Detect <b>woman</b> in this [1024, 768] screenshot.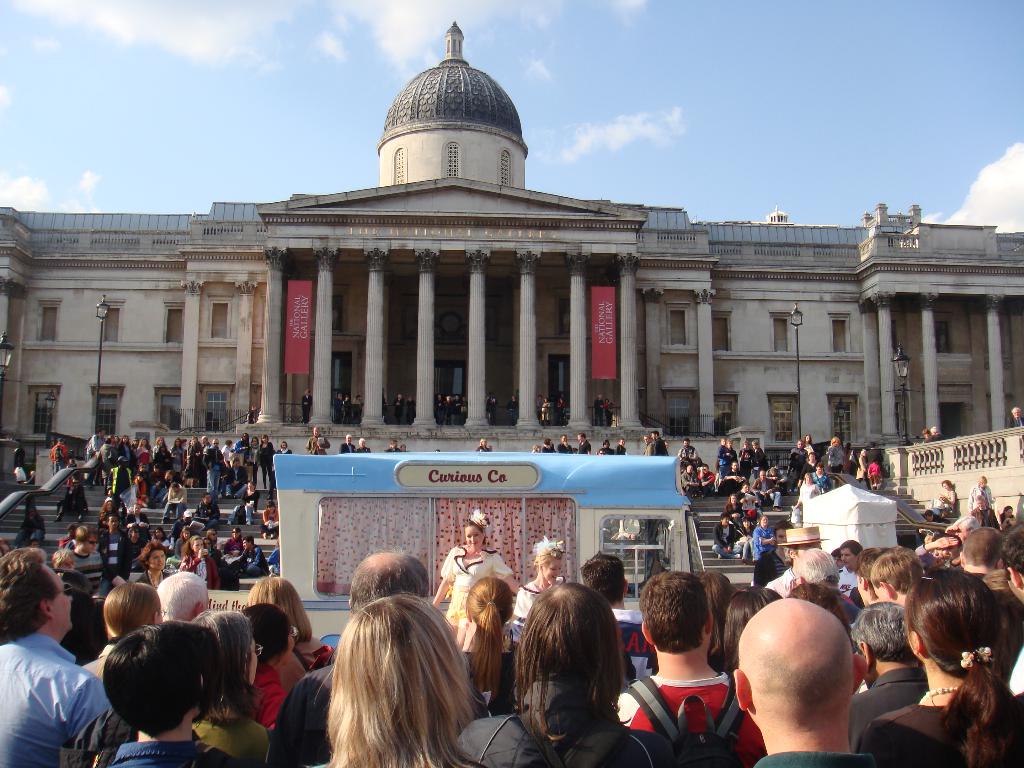
Detection: bbox=[857, 565, 1020, 767].
